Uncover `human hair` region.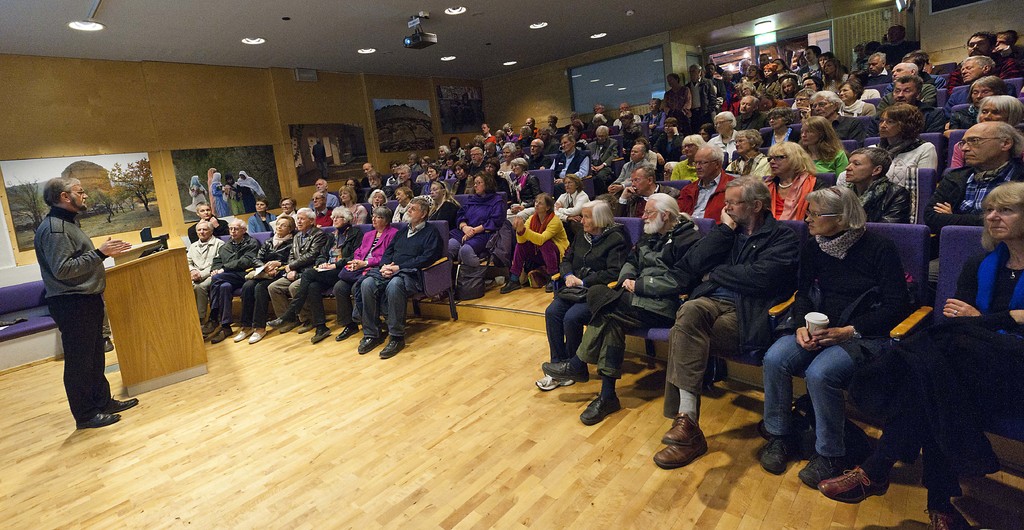
Uncovered: (634, 145, 648, 156).
